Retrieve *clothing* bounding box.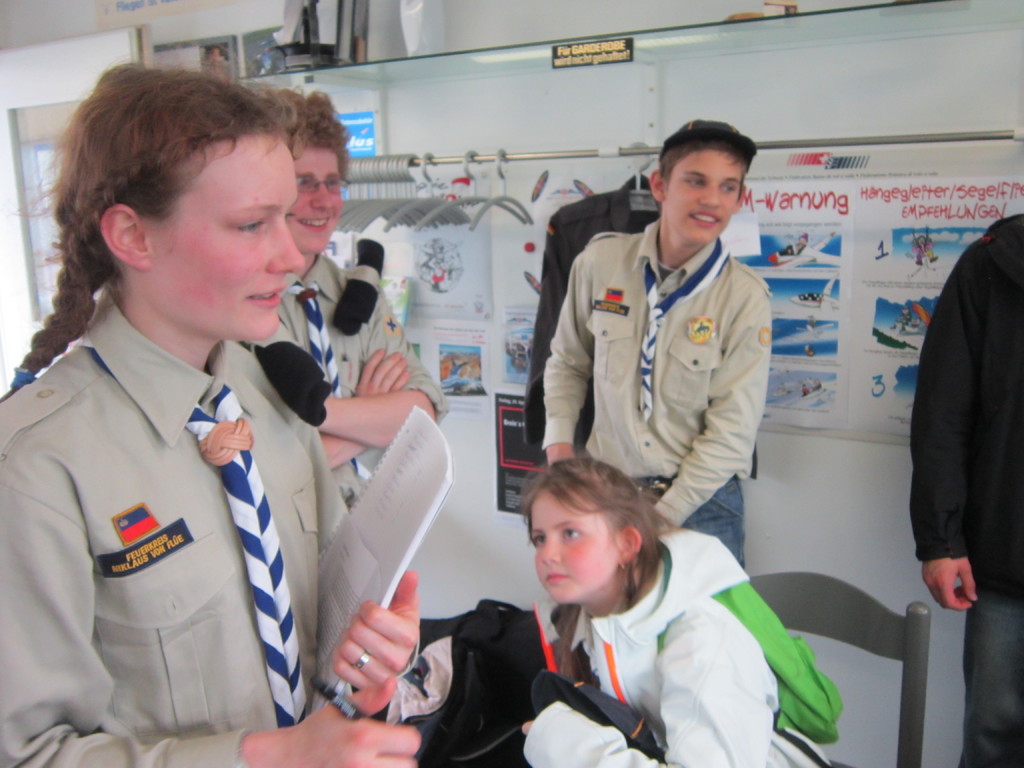
Bounding box: [left=255, top=253, right=444, bottom=515].
